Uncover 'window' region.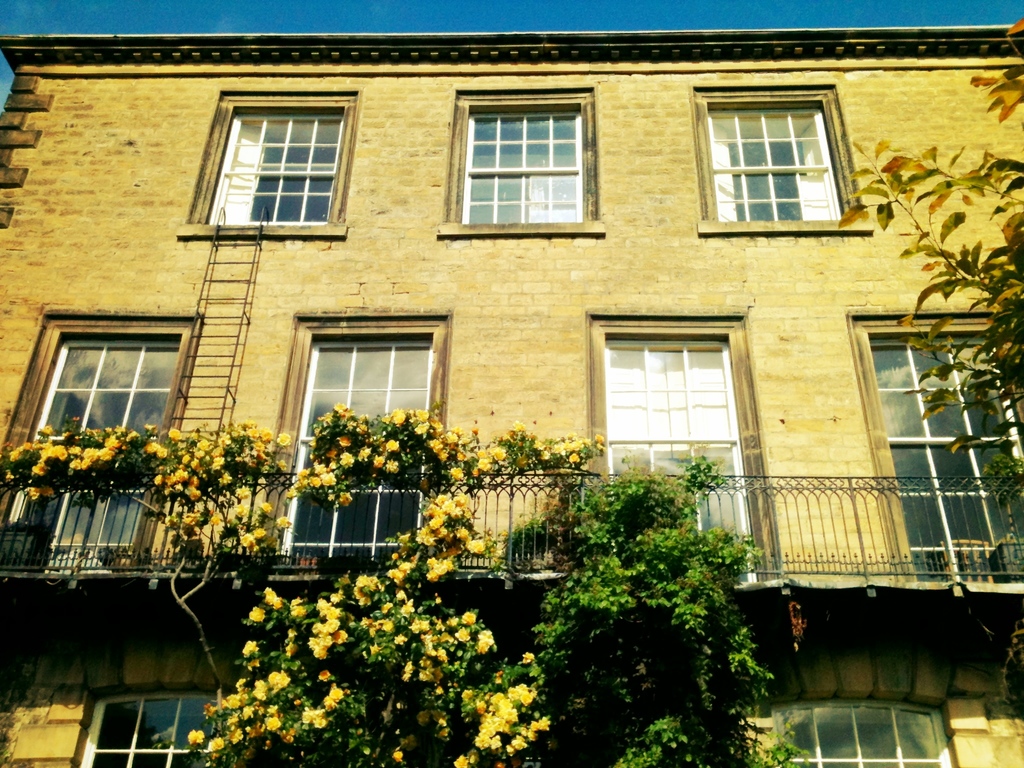
Uncovered: select_region(200, 106, 340, 223).
